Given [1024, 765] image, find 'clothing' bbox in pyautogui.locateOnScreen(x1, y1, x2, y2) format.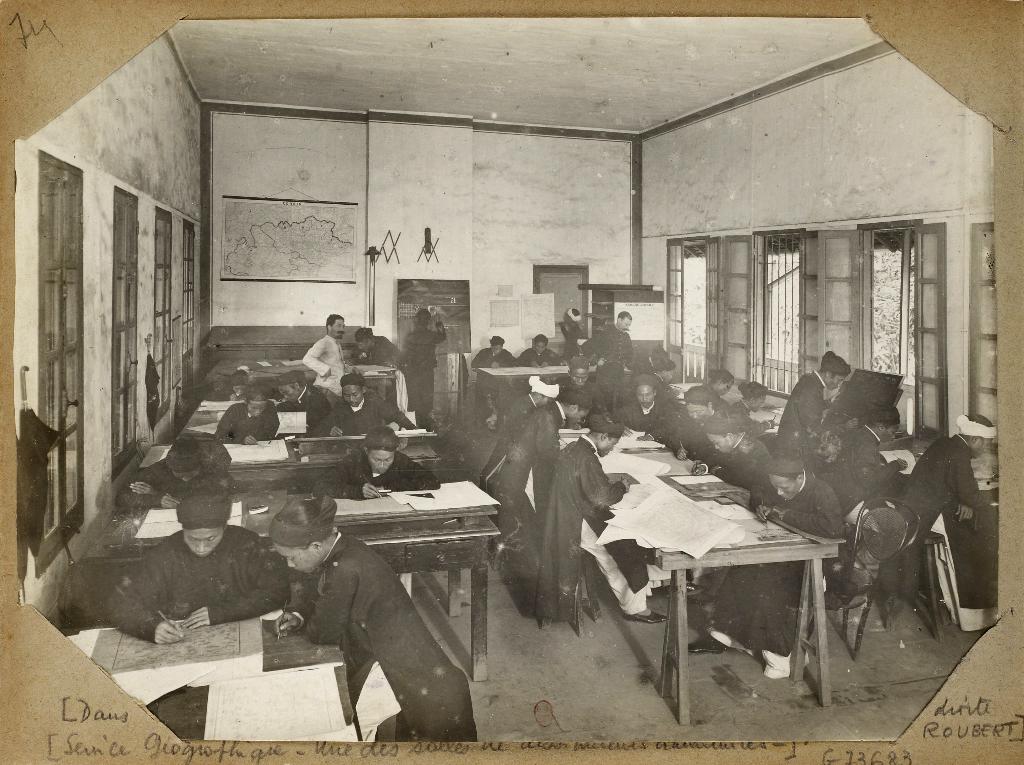
pyautogui.locateOnScreen(527, 431, 652, 620).
